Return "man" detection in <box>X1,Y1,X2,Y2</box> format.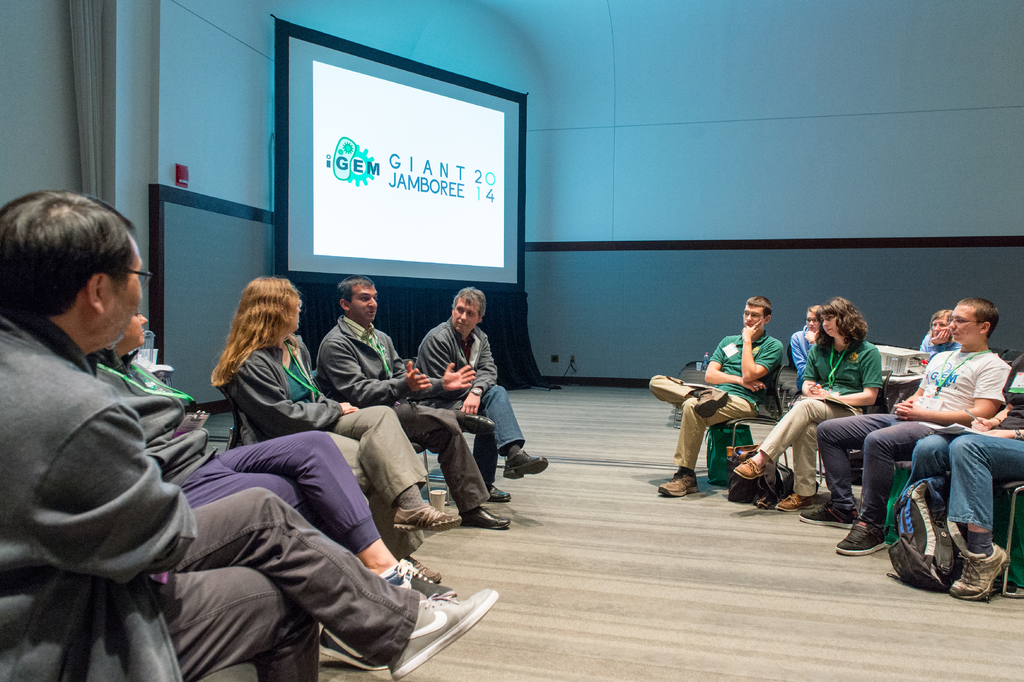
<box>0,186,499,681</box>.
